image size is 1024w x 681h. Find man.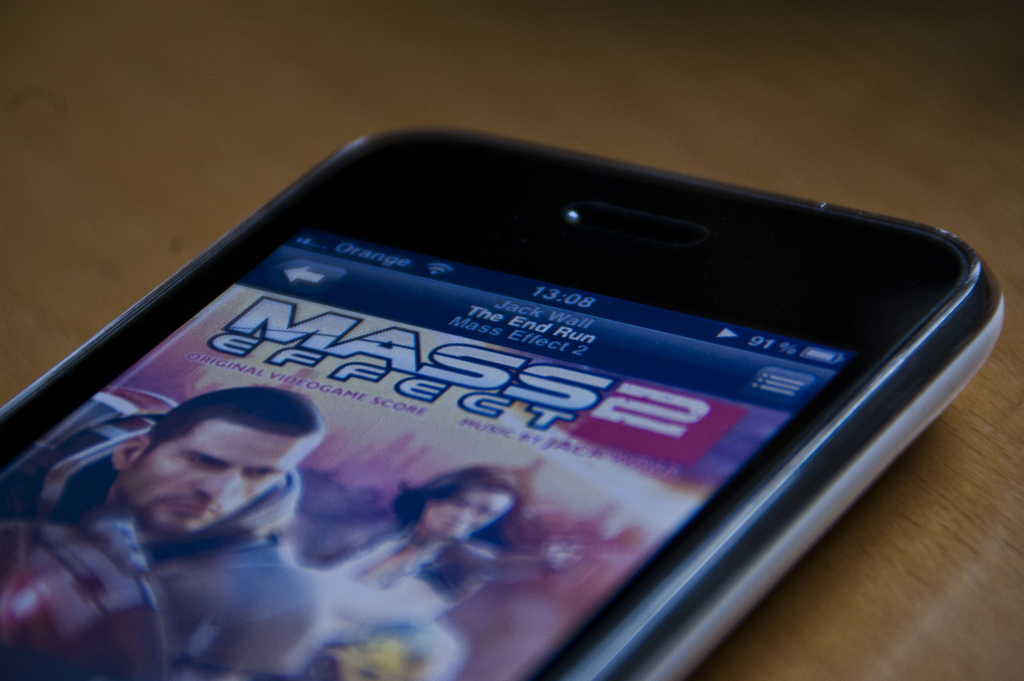
{"left": 84, "top": 411, "right": 326, "bottom": 584}.
